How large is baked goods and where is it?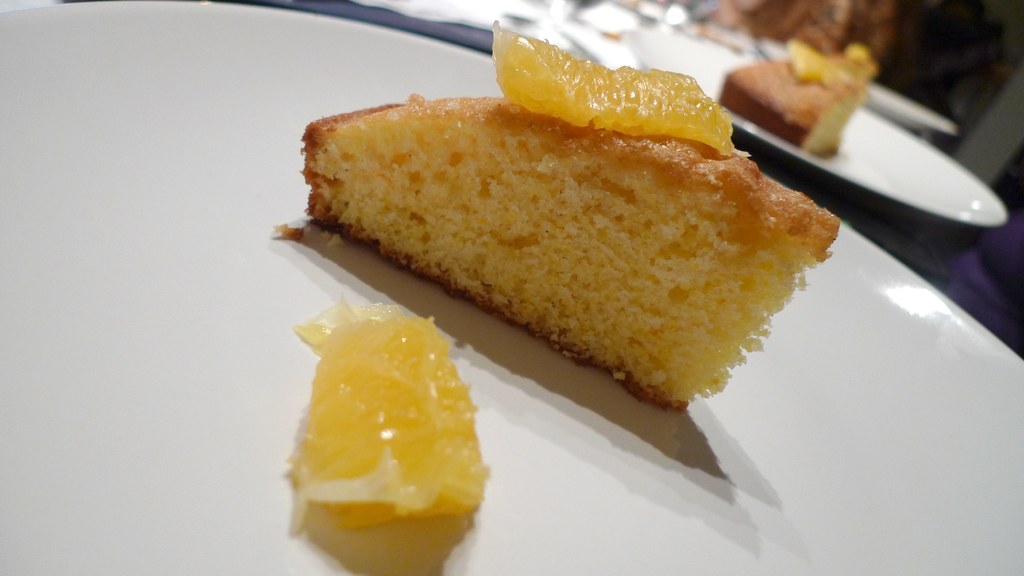
Bounding box: bbox=[726, 40, 873, 152].
